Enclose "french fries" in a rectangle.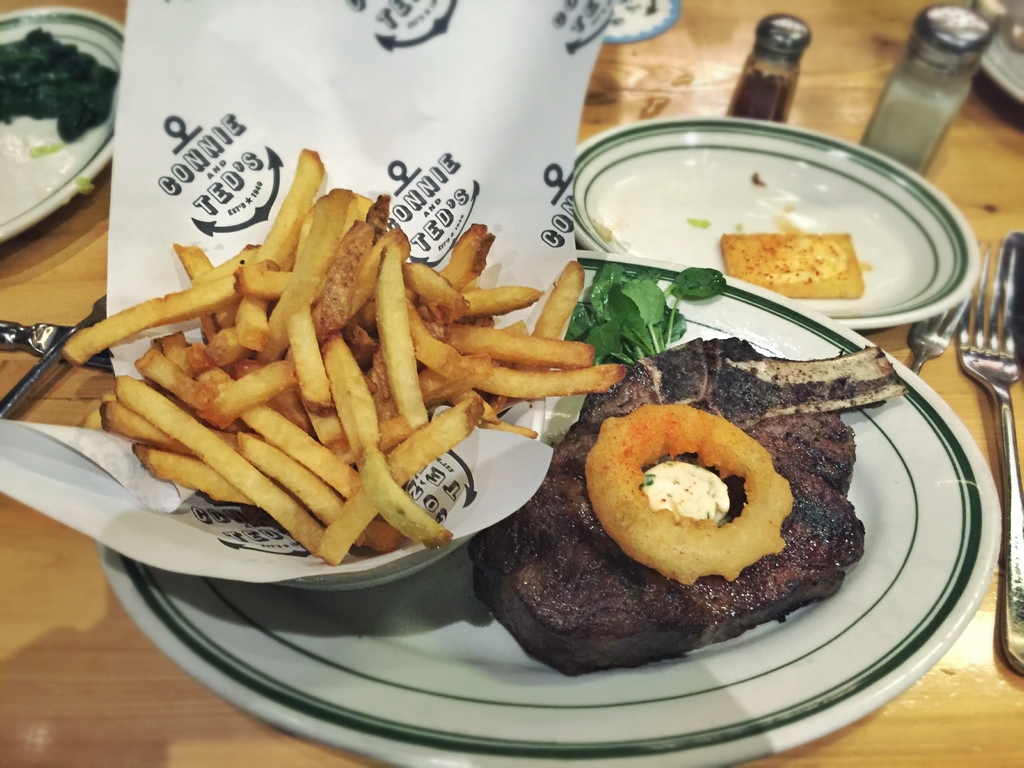
box=[175, 243, 221, 342].
